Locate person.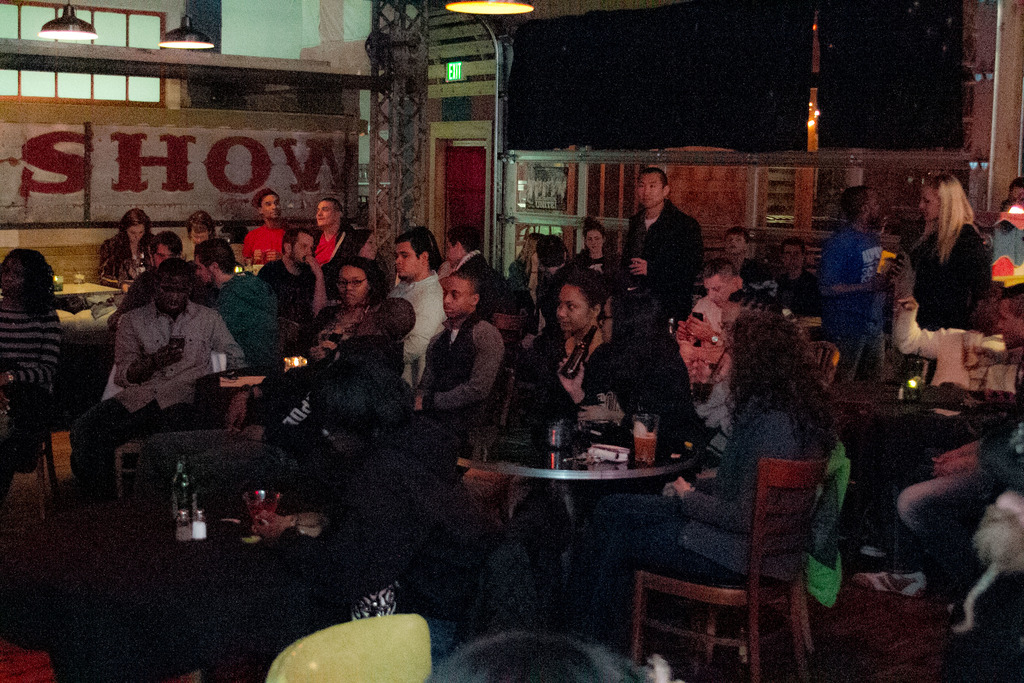
Bounding box: bbox=(376, 226, 435, 386).
